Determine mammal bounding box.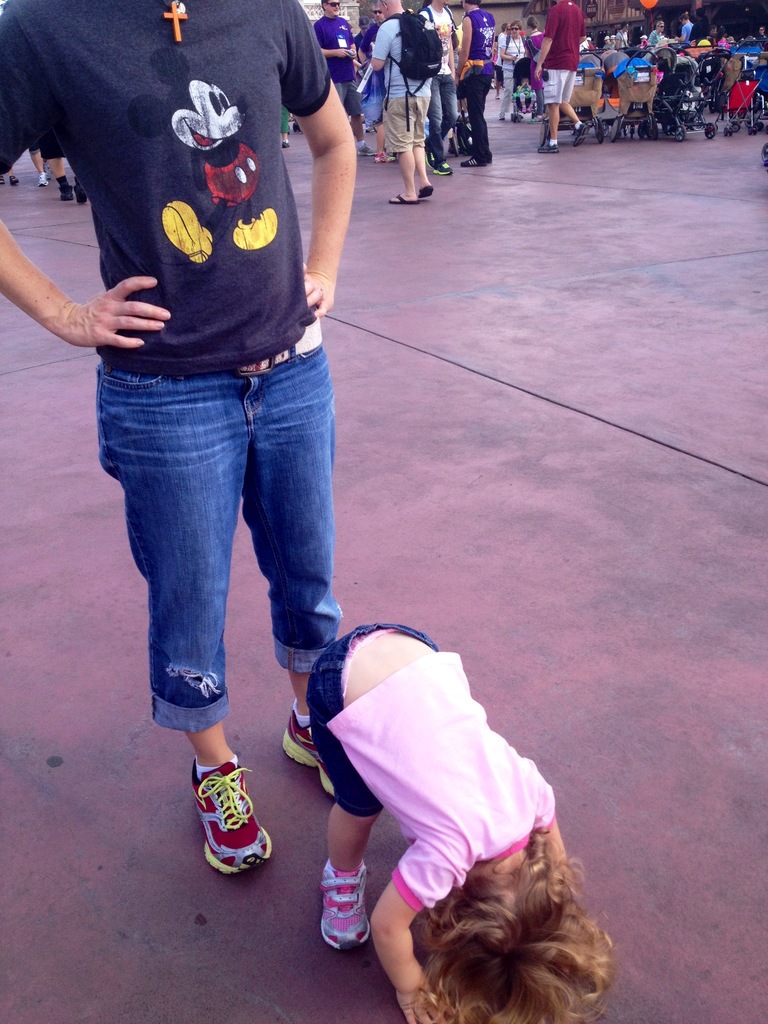
Determined: {"x1": 360, "y1": 1, "x2": 387, "y2": 135}.
